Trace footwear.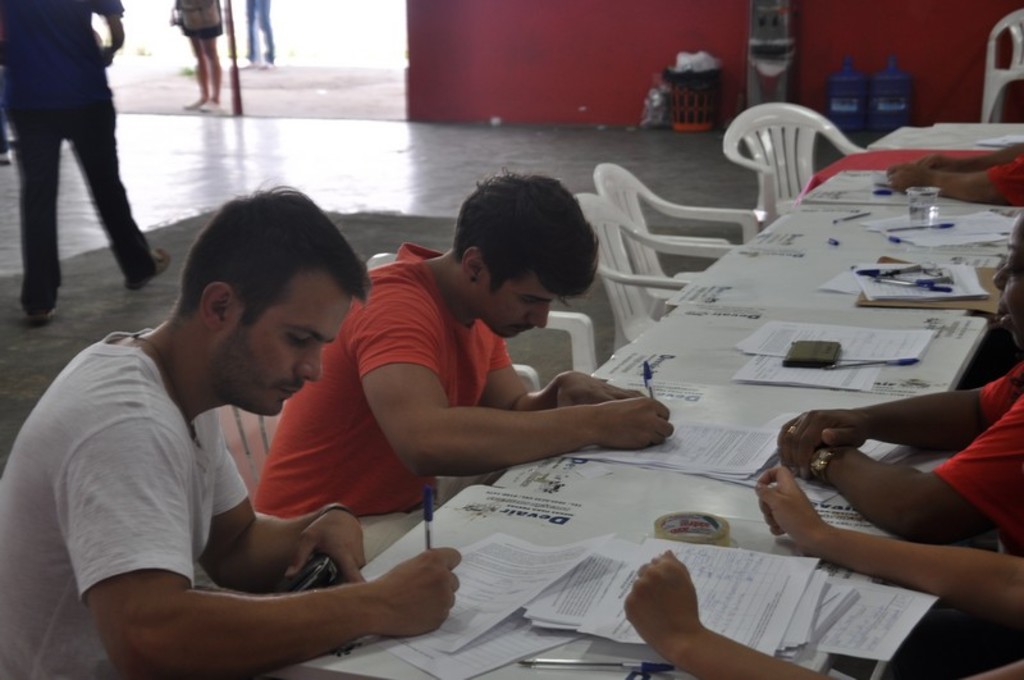
Traced to 24 305 55 323.
